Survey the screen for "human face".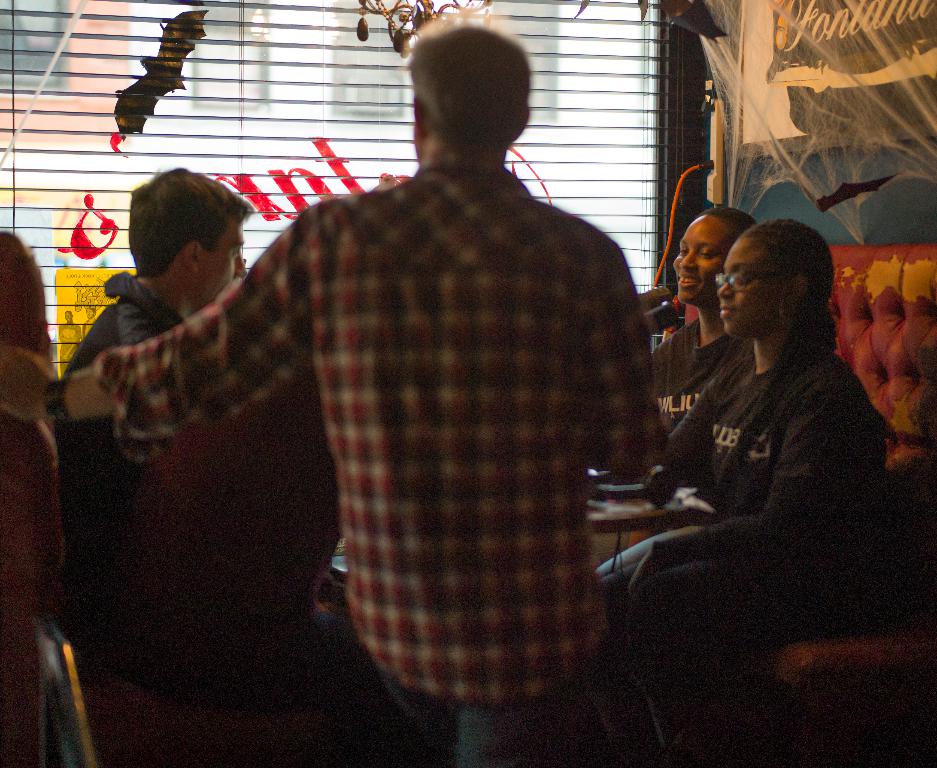
Survey found: 672, 214, 737, 303.
